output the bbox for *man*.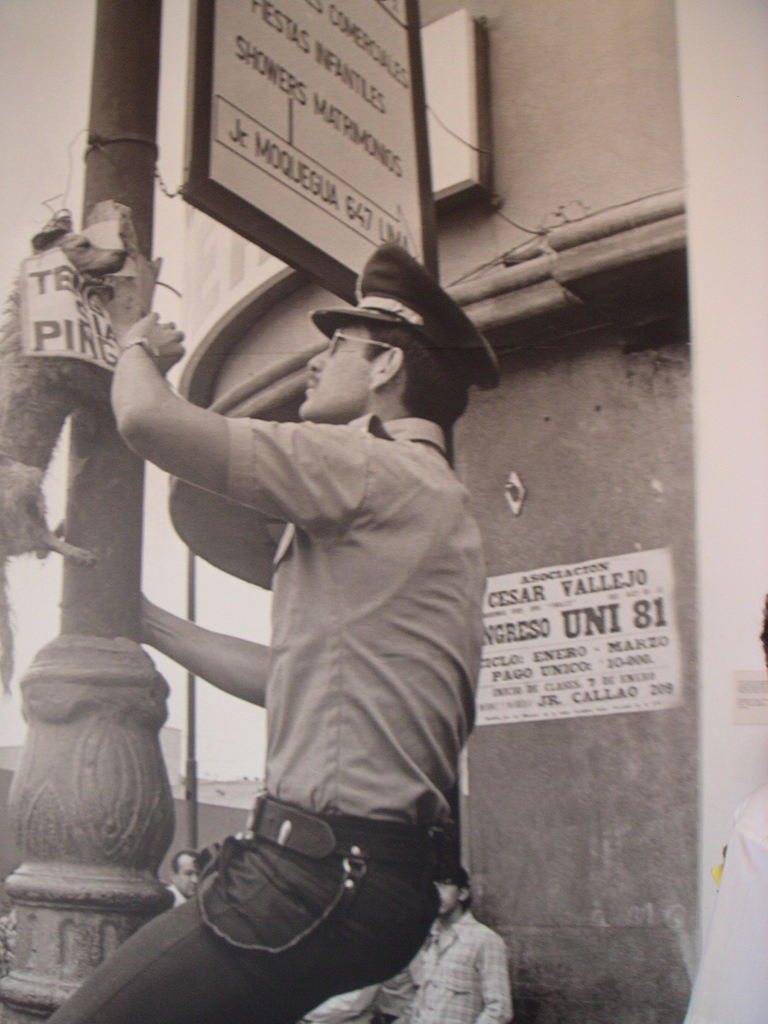
[372,863,511,1023].
